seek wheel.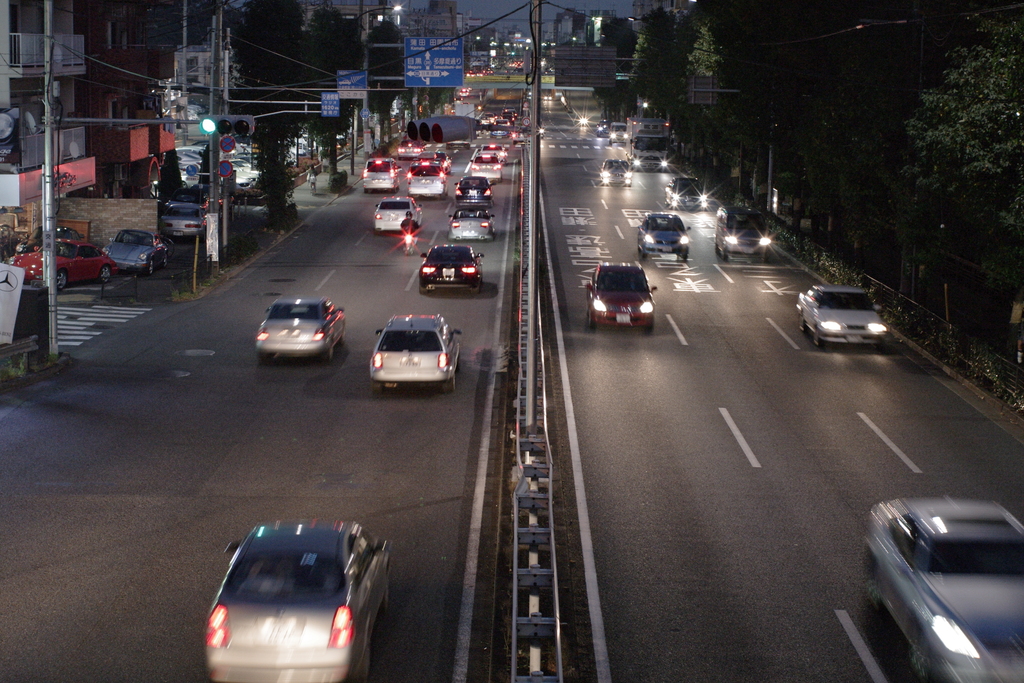
detection(715, 243, 723, 254).
